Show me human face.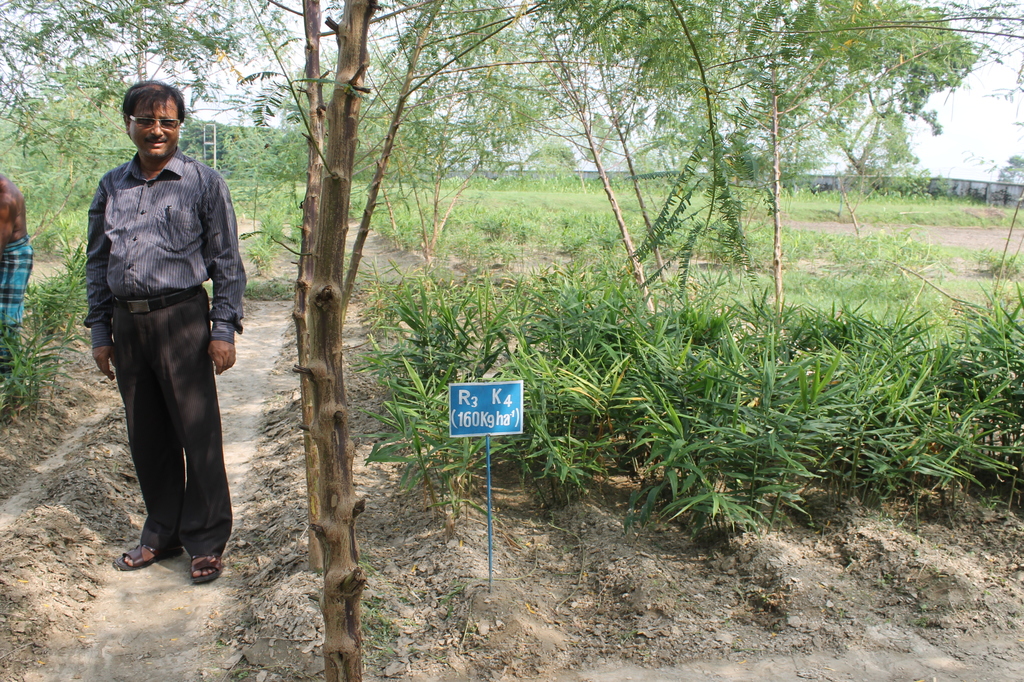
human face is here: bbox=(130, 106, 176, 161).
